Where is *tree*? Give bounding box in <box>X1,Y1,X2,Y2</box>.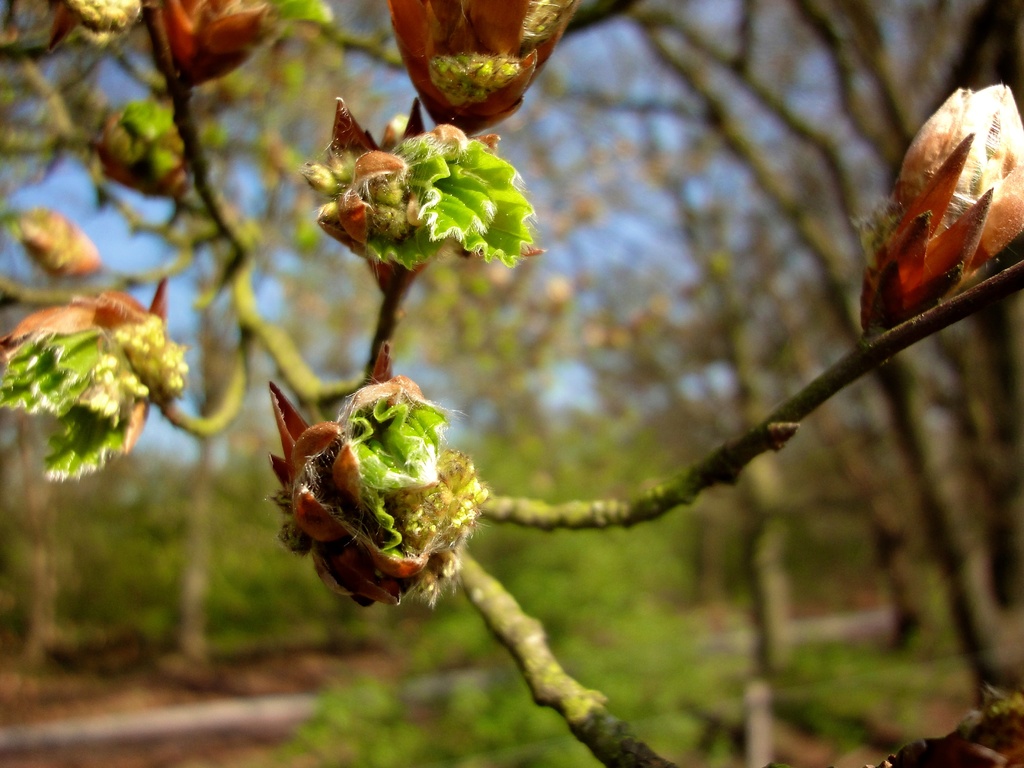
<box>145,266,285,663</box>.
